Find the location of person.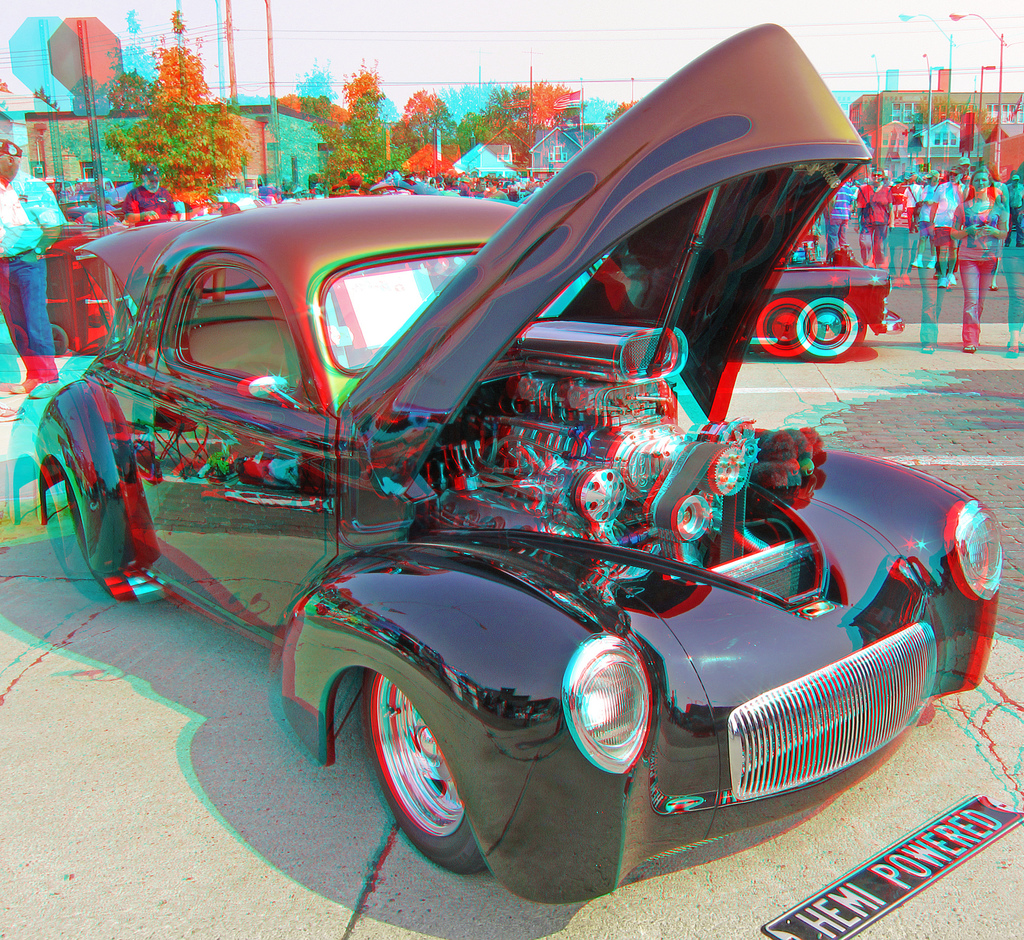
Location: (79, 193, 120, 223).
